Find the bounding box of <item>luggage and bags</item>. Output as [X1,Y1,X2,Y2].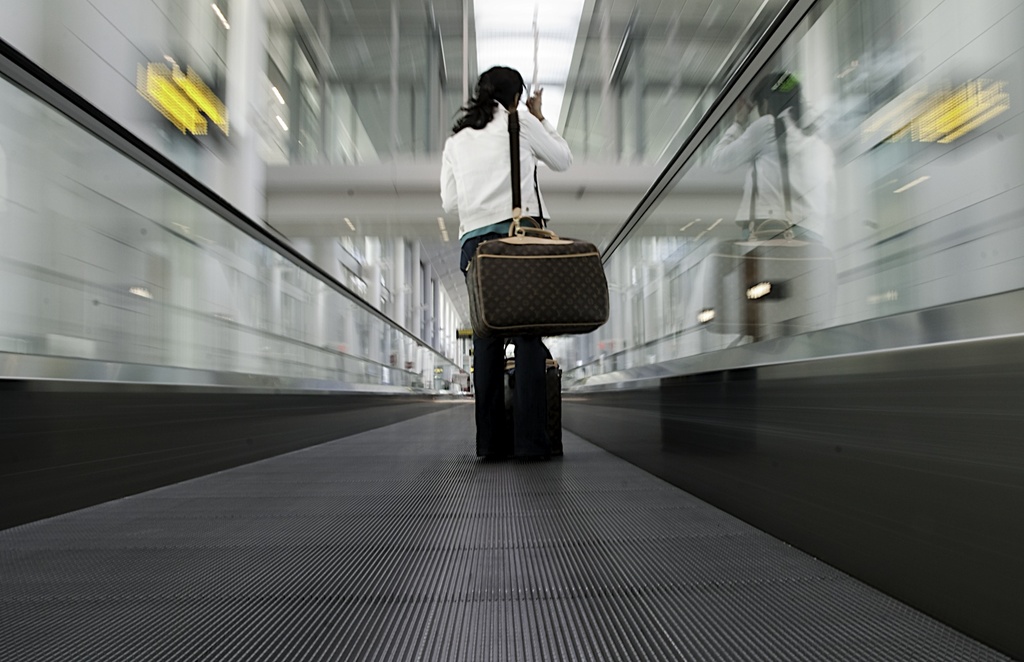
[506,333,564,459].
